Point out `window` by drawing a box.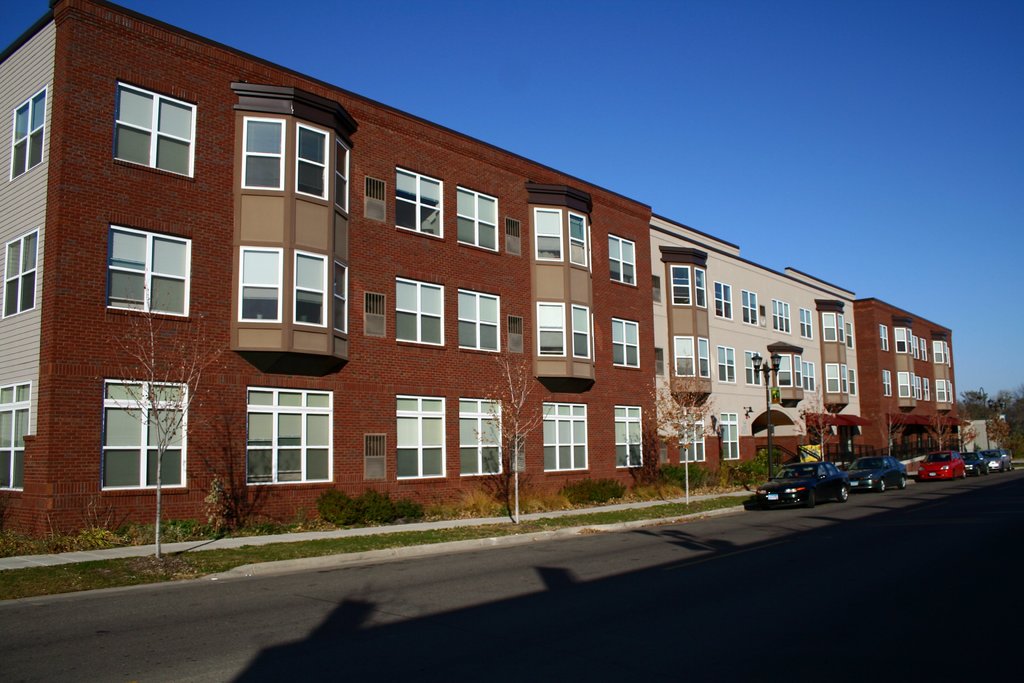
locate(15, 83, 47, 173).
